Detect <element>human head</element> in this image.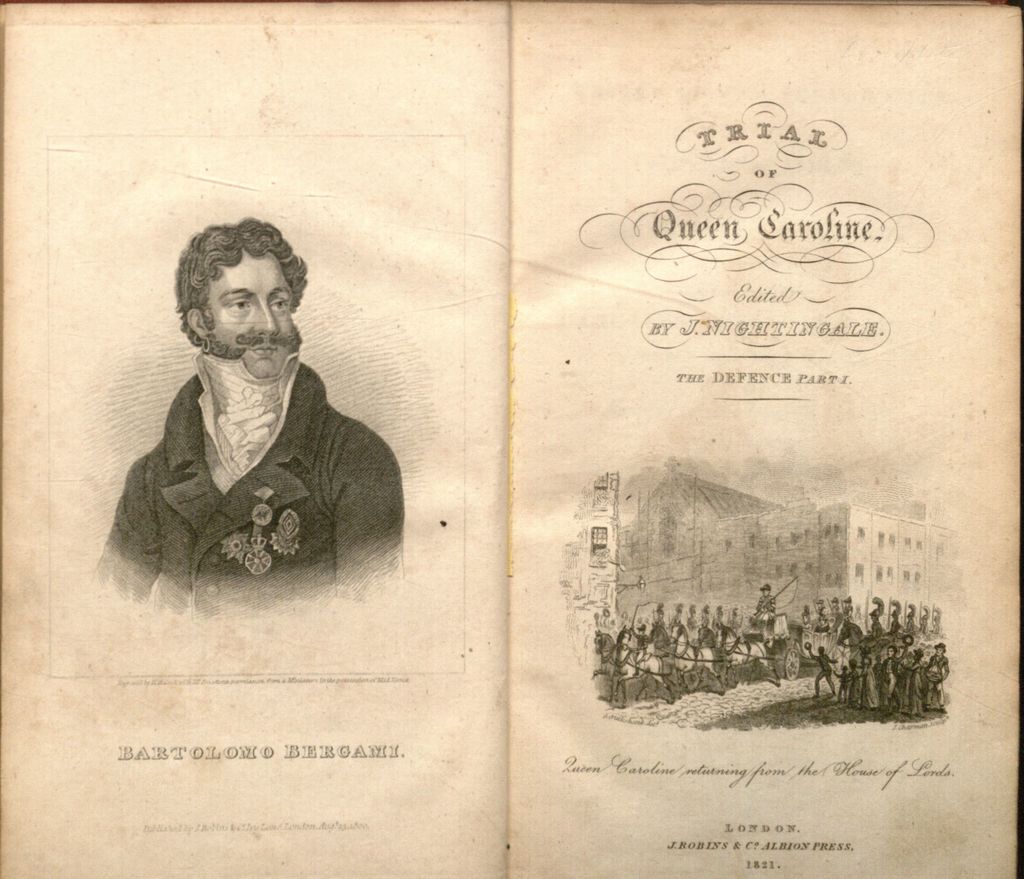
Detection: (838,664,847,673).
